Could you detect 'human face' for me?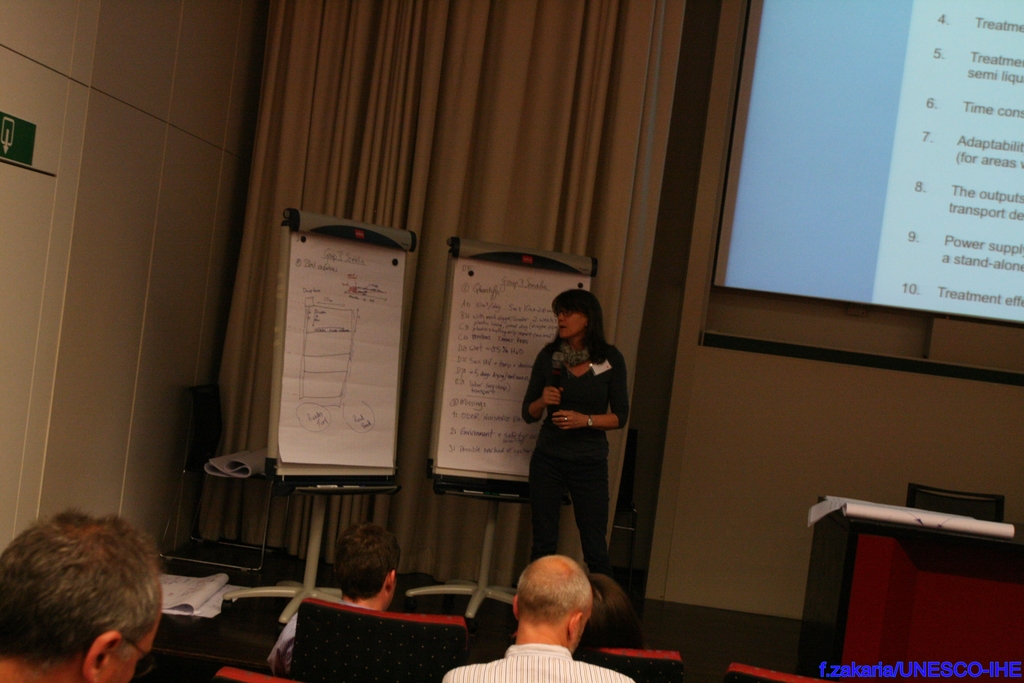
Detection result: [101, 620, 160, 682].
